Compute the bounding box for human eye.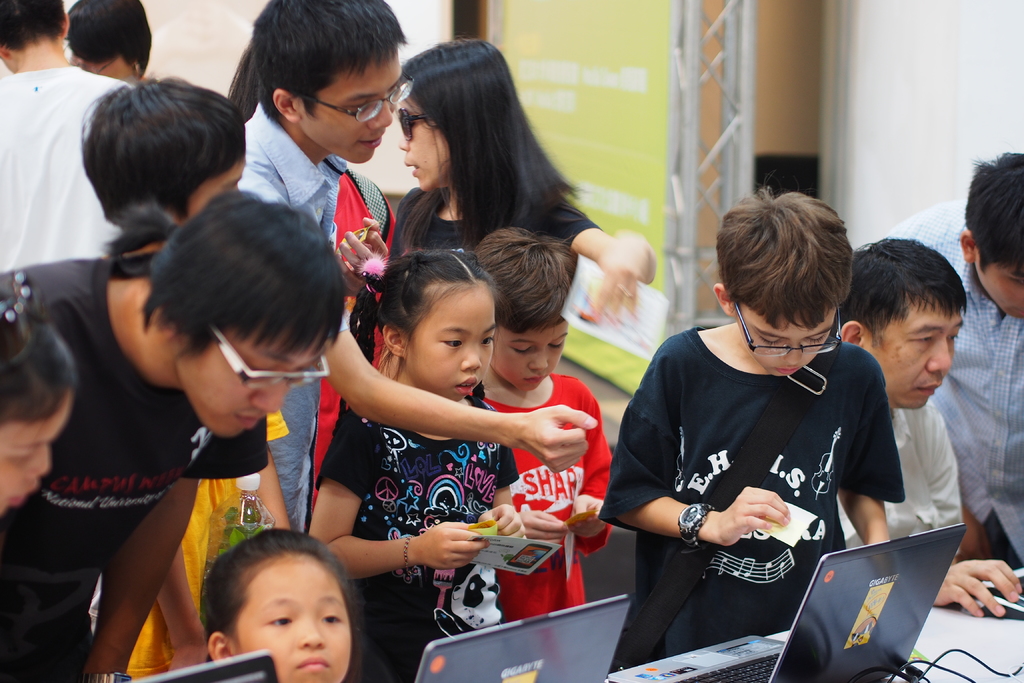
box=[548, 340, 563, 349].
